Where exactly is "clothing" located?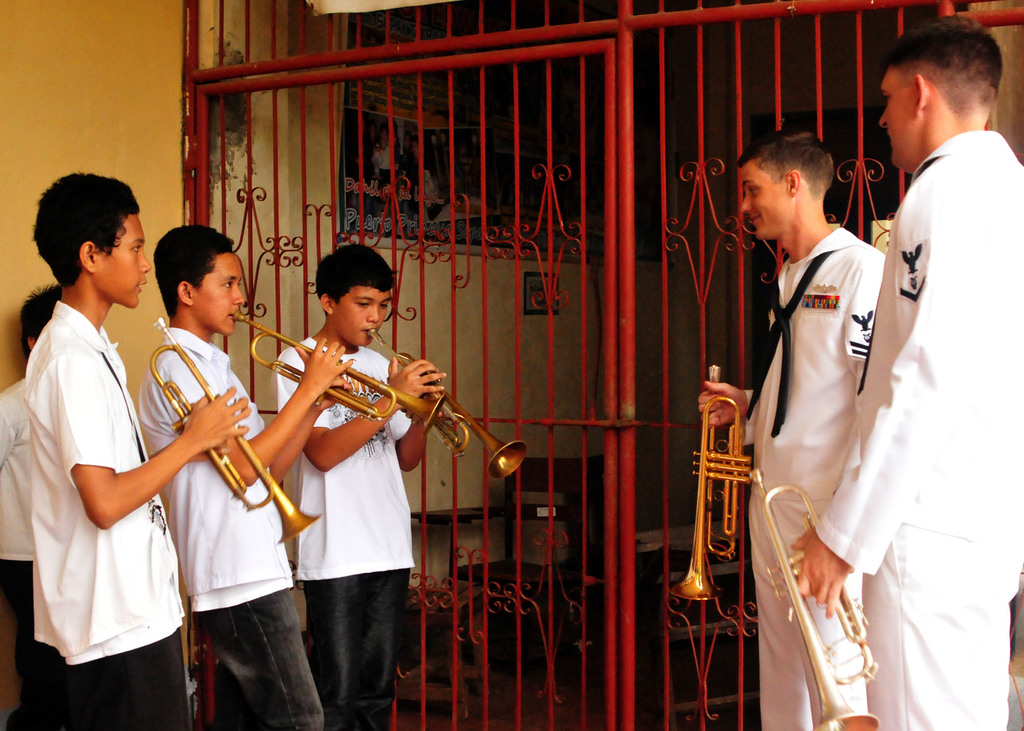
Its bounding box is (left=277, top=334, right=417, bottom=730).
